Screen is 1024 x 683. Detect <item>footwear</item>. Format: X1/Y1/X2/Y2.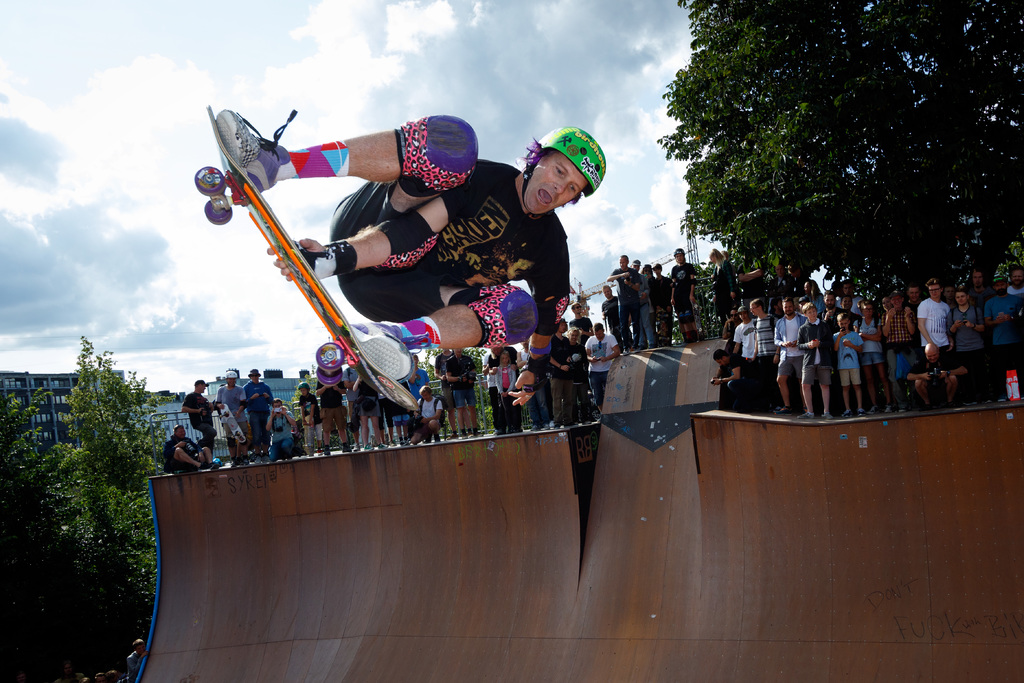
772/403/792/418.
